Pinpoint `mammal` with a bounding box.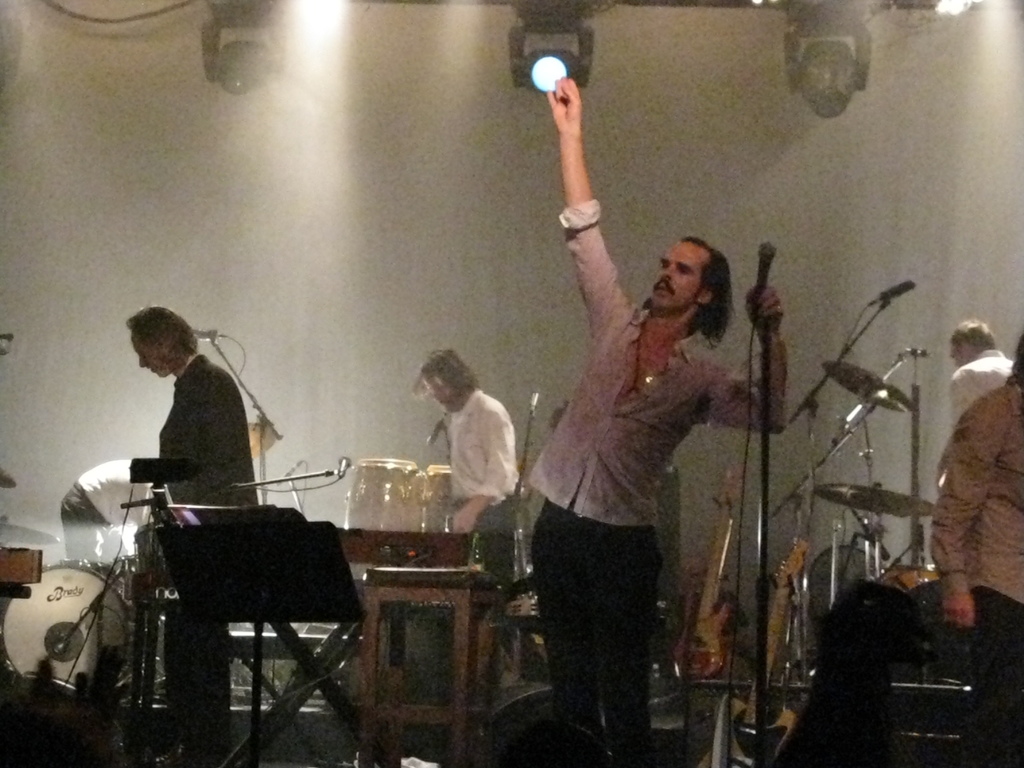
locate(56, 458, 158, 576).
